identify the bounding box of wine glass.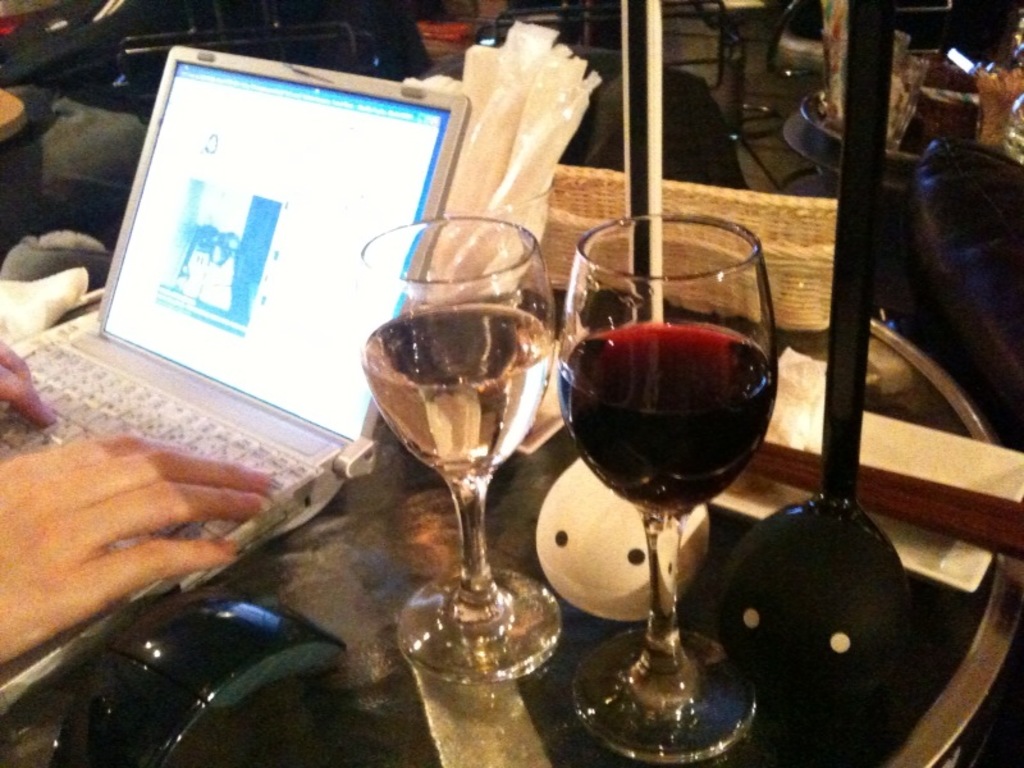
[364, 209, 552, 678].
